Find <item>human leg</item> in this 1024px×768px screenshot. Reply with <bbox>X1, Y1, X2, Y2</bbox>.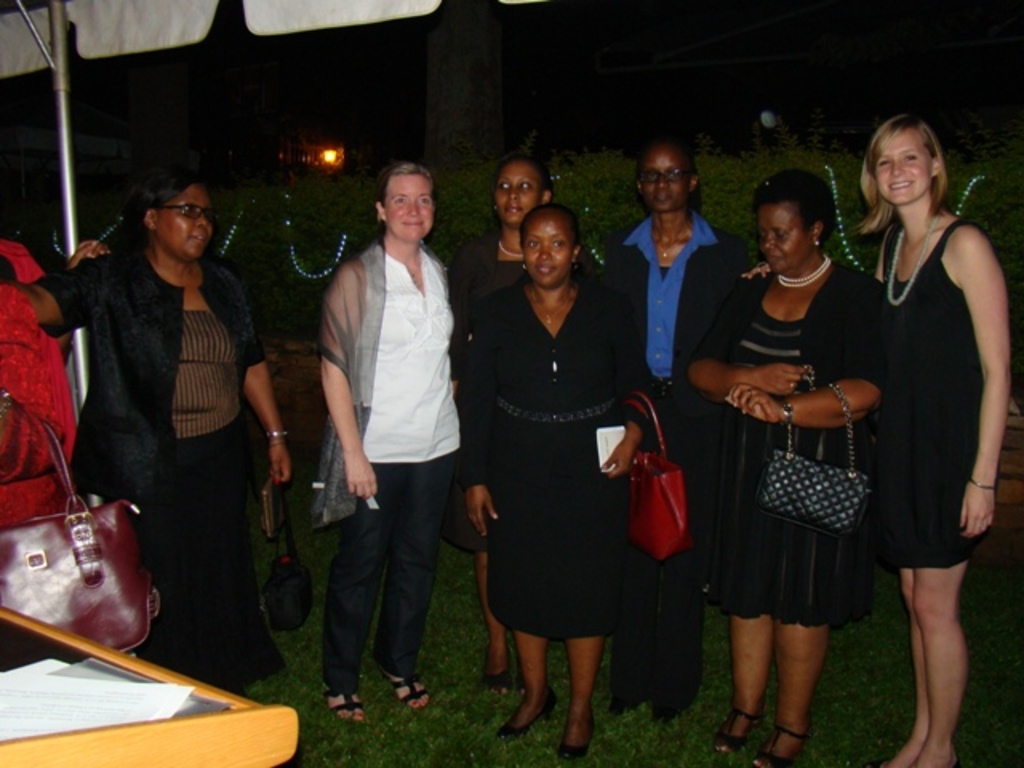
<bbox>438, 437, 512, 691</bbox>.
